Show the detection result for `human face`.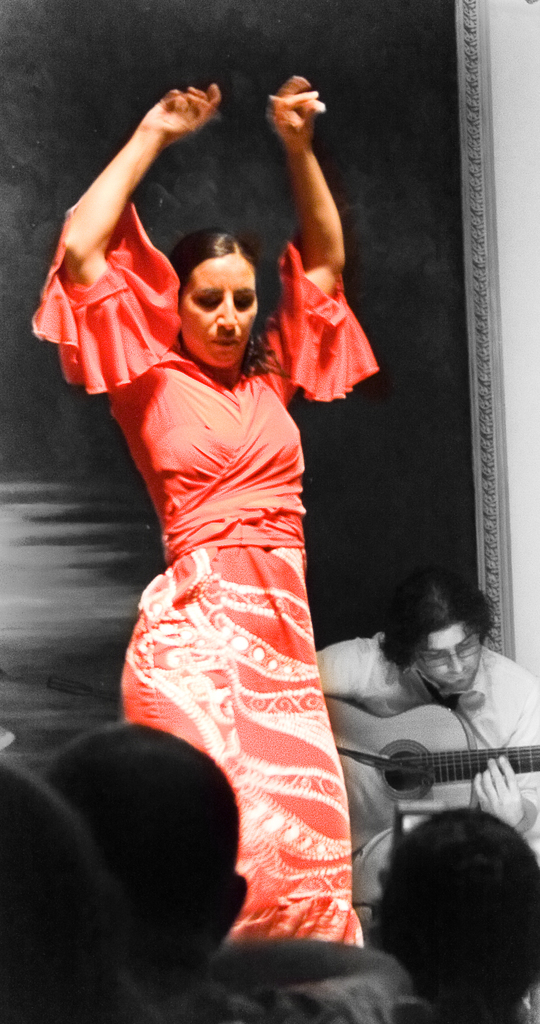
bbox=(175, 253, 264, 367).
